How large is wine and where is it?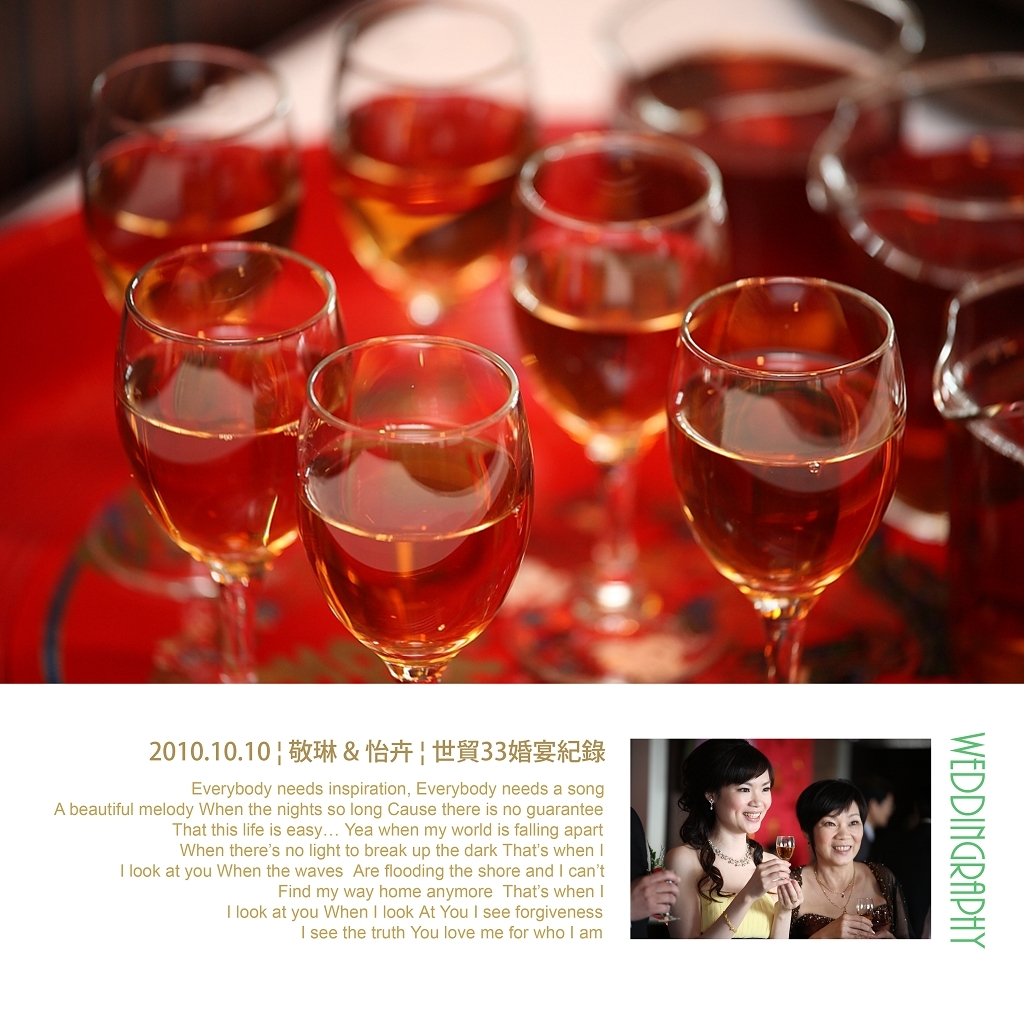
Bounding box: detection(925, 326, 1022, 672).
